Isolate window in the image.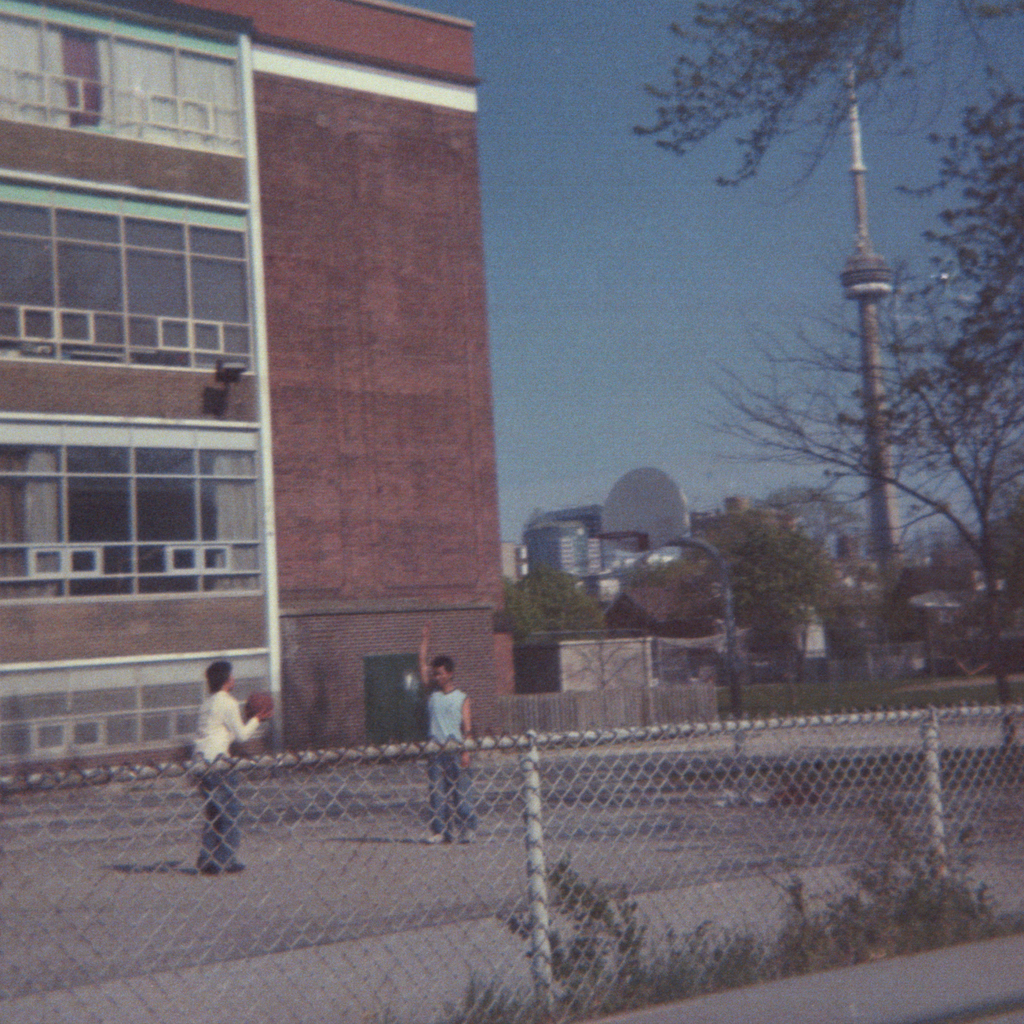
Isolated region: bbox(0, 175, 263, 371).
